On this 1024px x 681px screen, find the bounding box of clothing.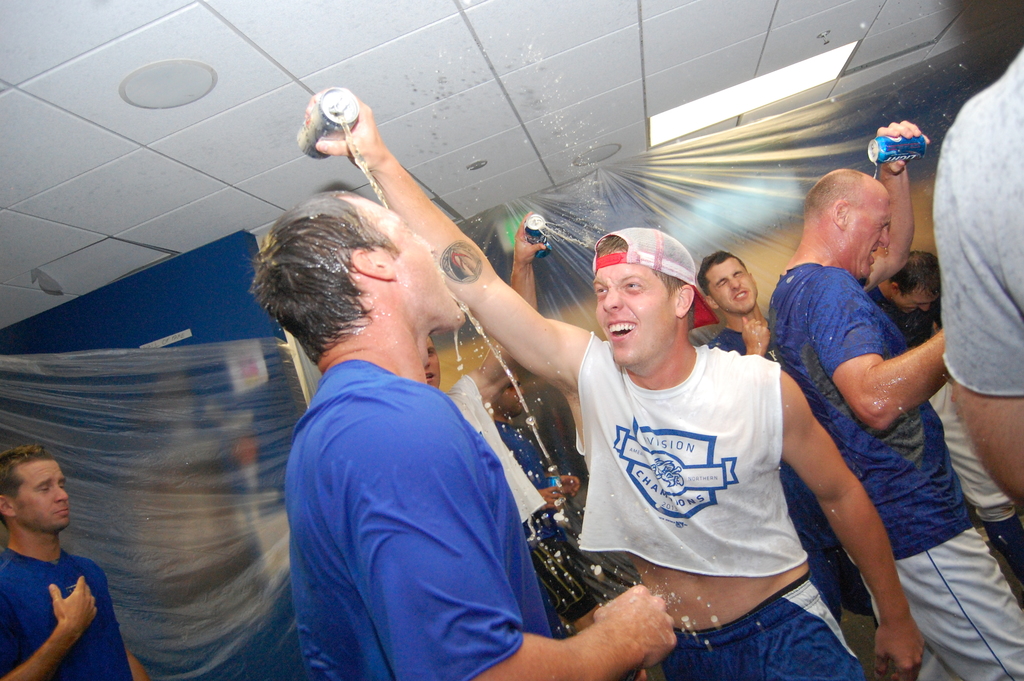
Bounding box: l=440, t=372, r=543, b=524.
